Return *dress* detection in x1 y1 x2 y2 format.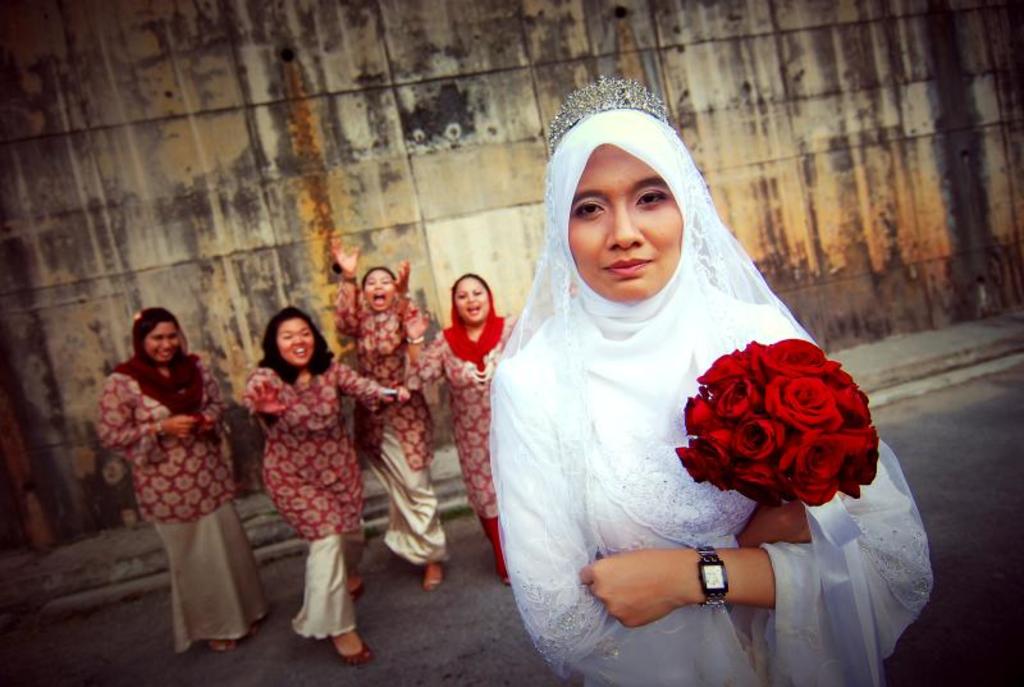
486 109 936 686.
